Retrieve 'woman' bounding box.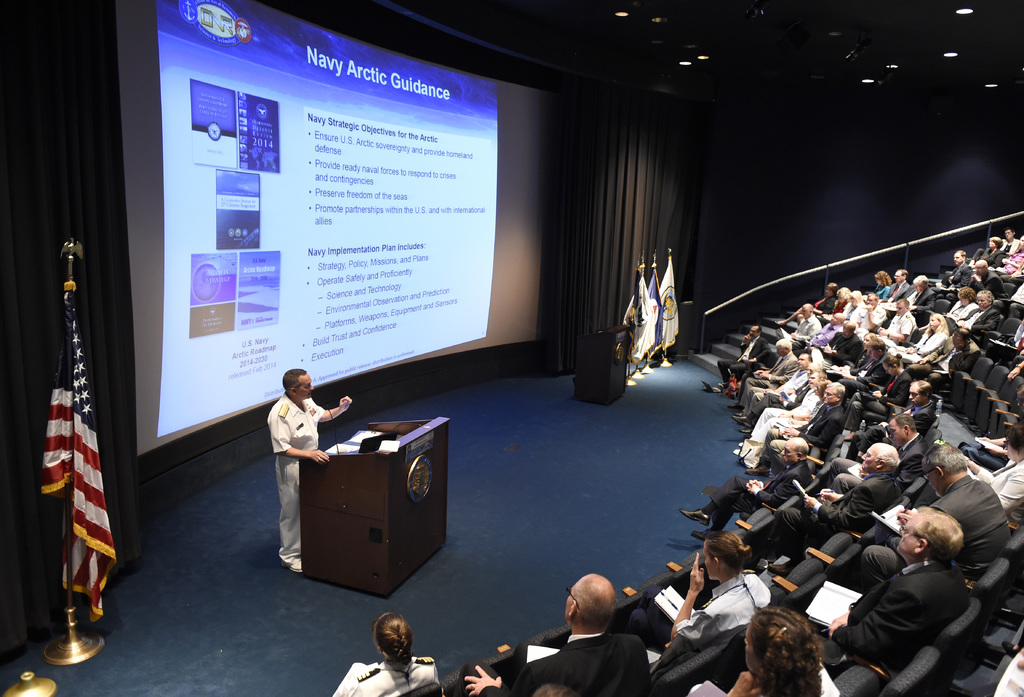
Bounding box: 888:315:948:357.
